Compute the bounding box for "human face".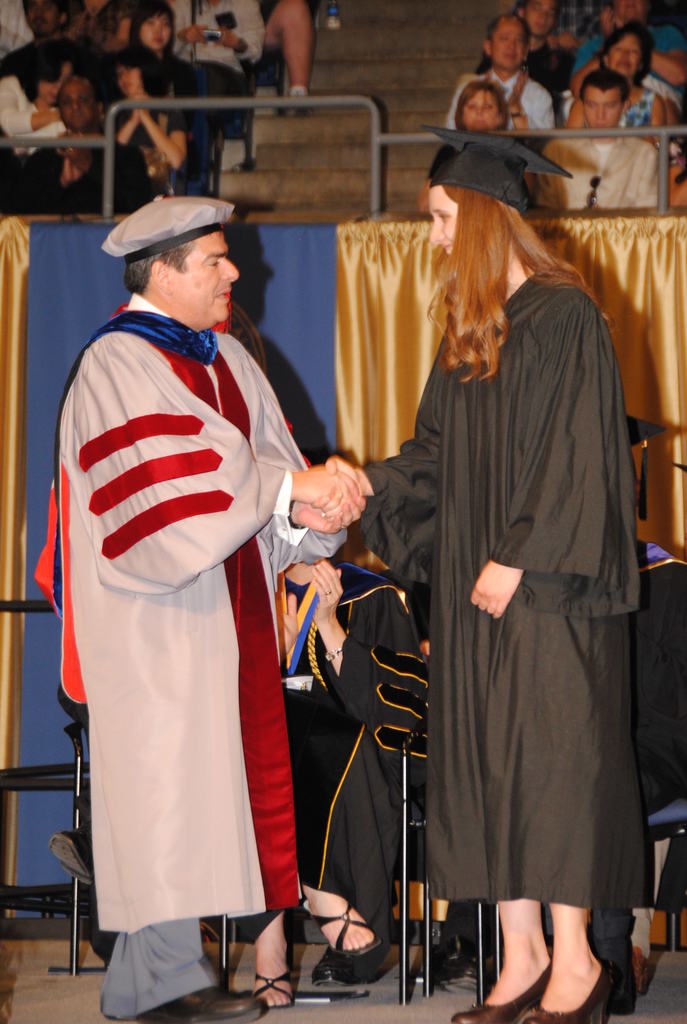
crop(491, 20, 529, 71).
